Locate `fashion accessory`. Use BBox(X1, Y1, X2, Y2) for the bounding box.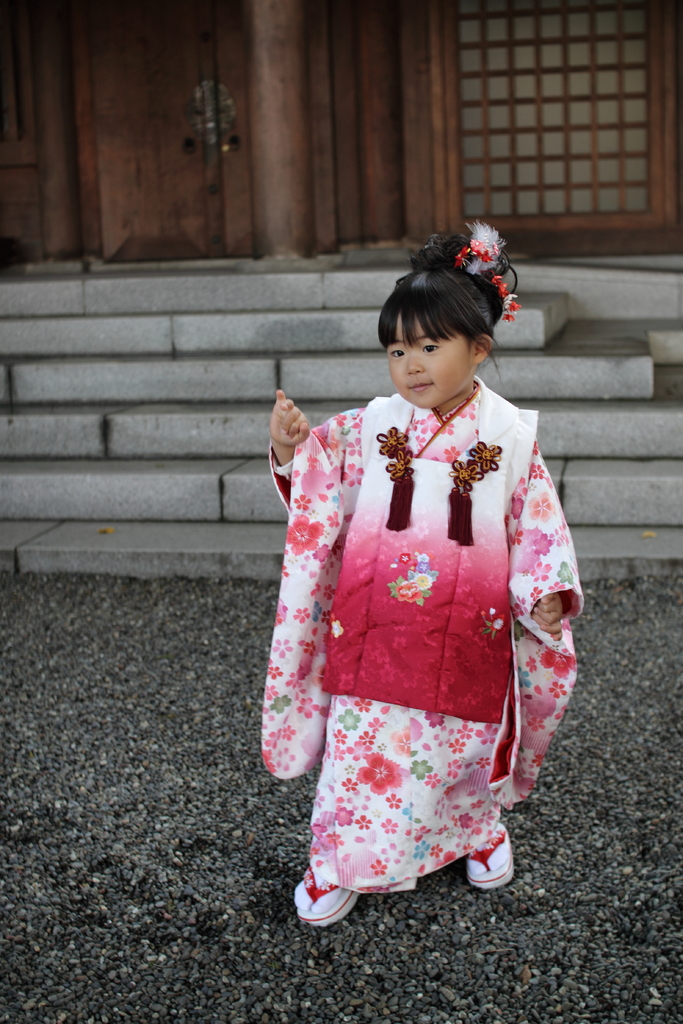
BBox(292, 870, 342, 913).
